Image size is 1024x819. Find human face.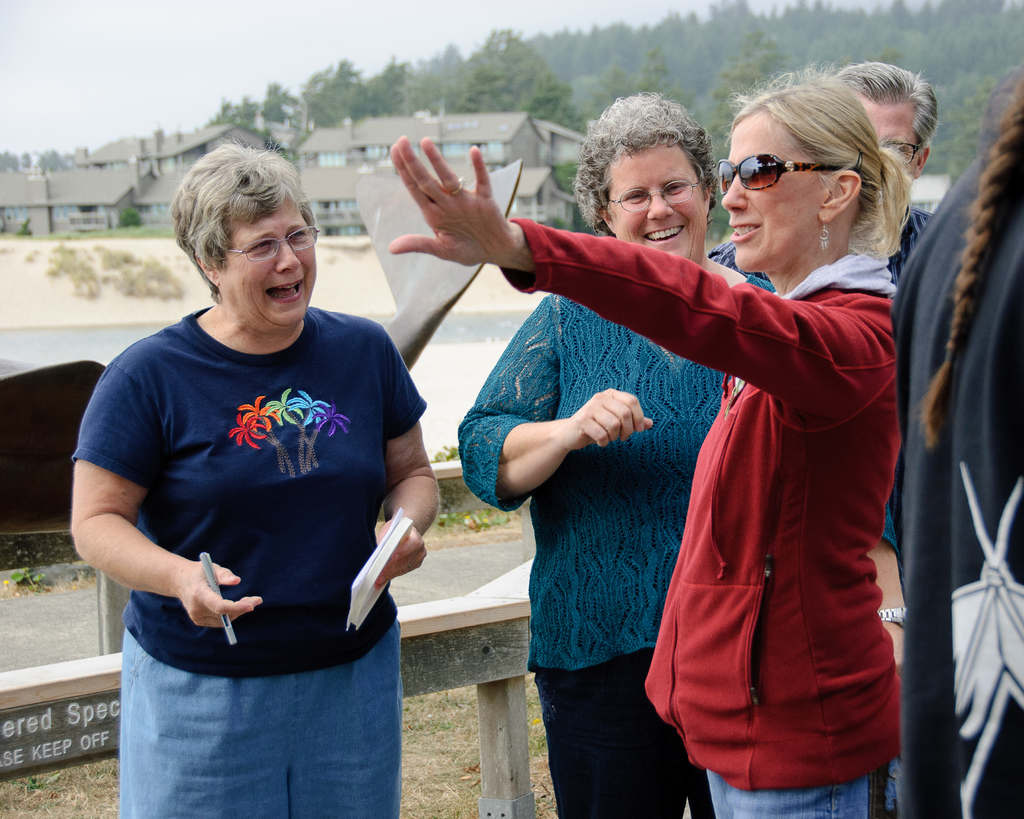
rect(224, 193, 316, 327).
